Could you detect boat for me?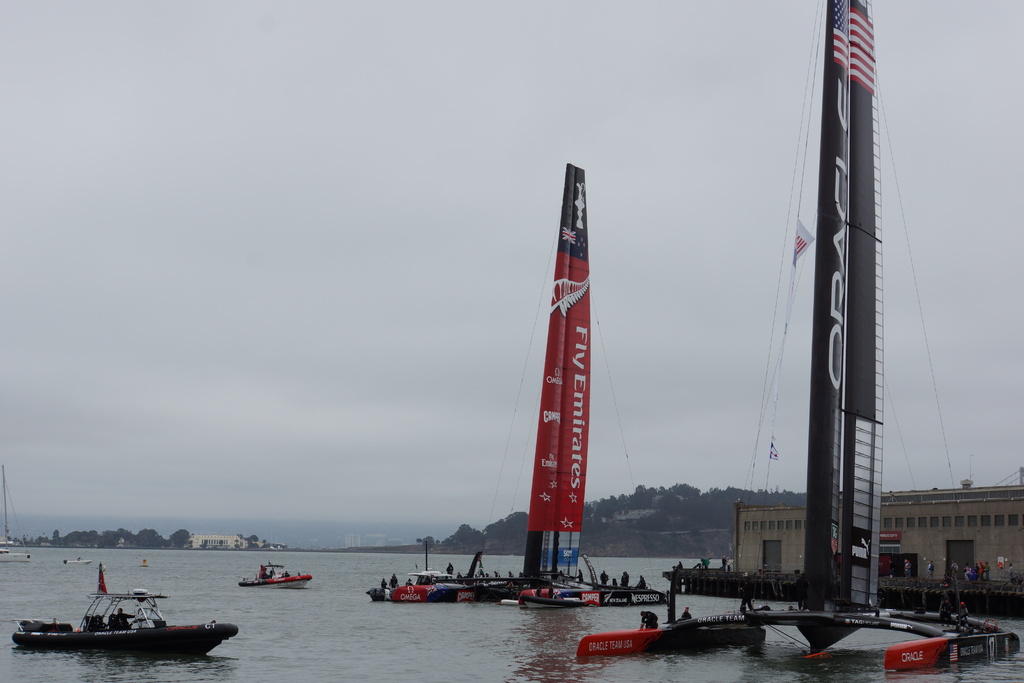
Detection result: [572,0,1023,677].
